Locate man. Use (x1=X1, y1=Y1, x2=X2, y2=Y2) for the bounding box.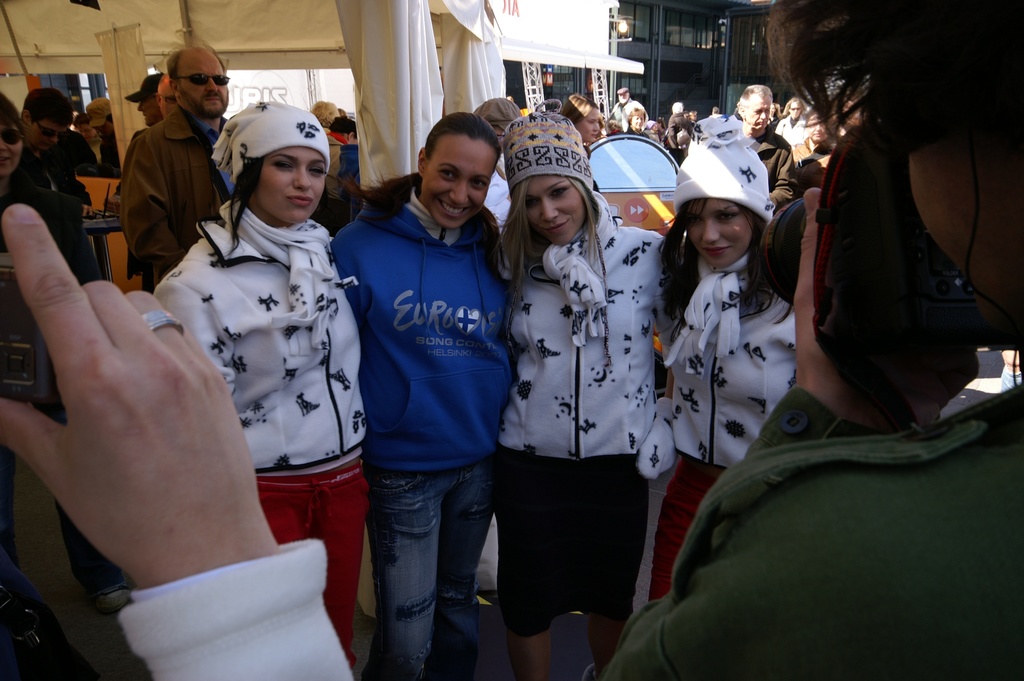
(x1=791, y1=104, x2=832, y2=168).
